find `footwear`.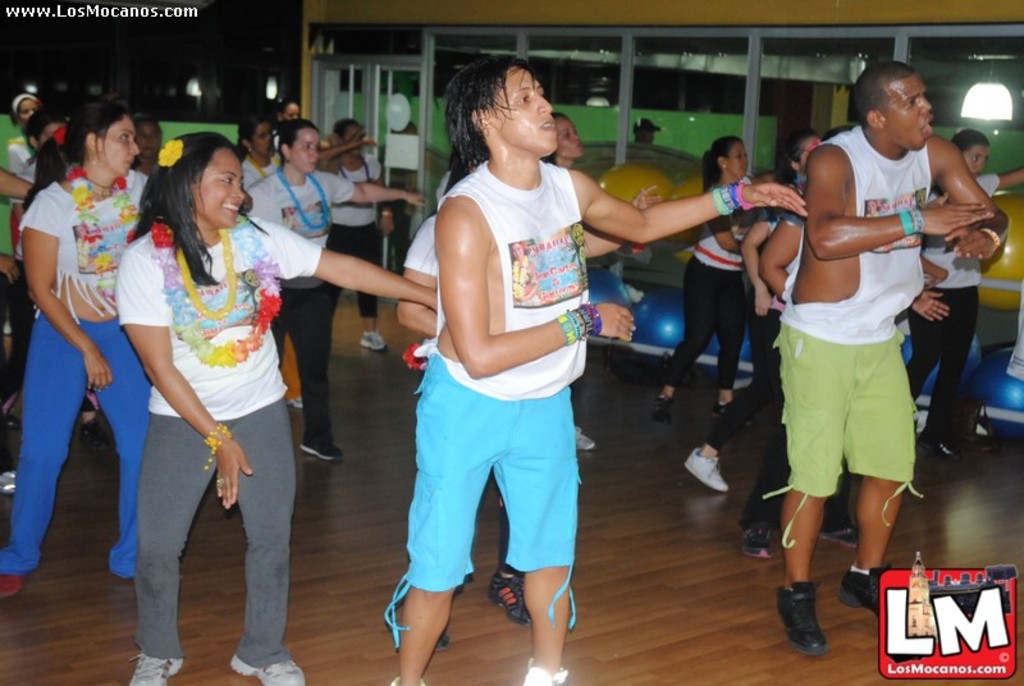
819/525/859/550.
